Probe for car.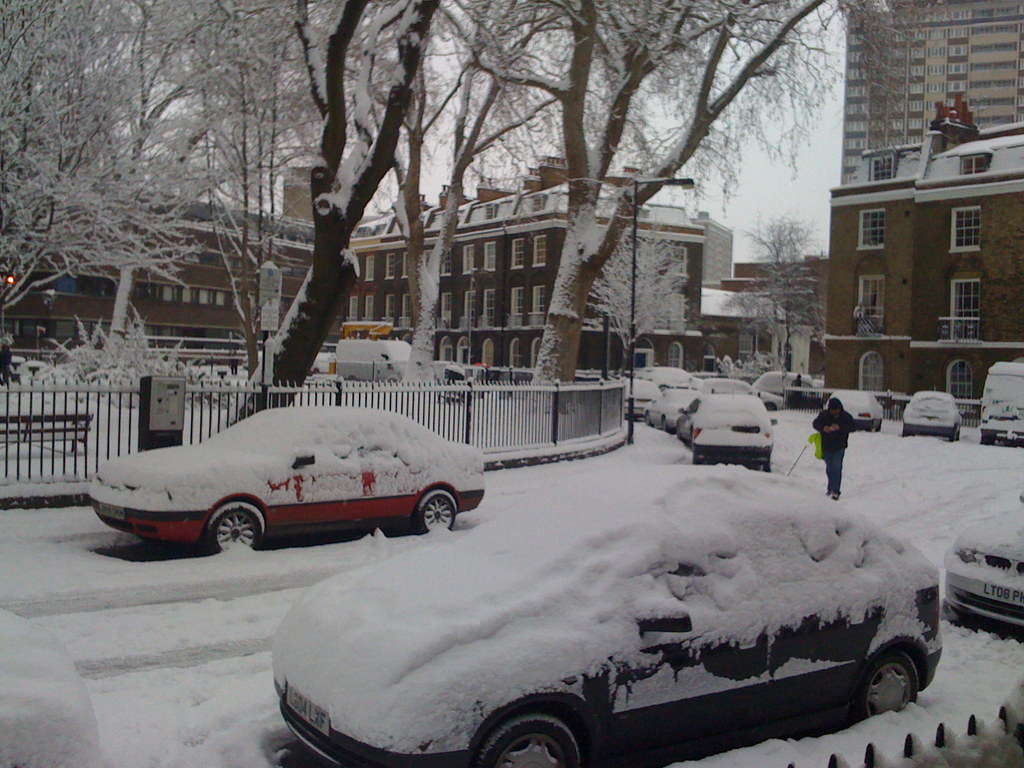
Probe result: pyautogui.locateOnScreen(674, 394, 698, 444).
